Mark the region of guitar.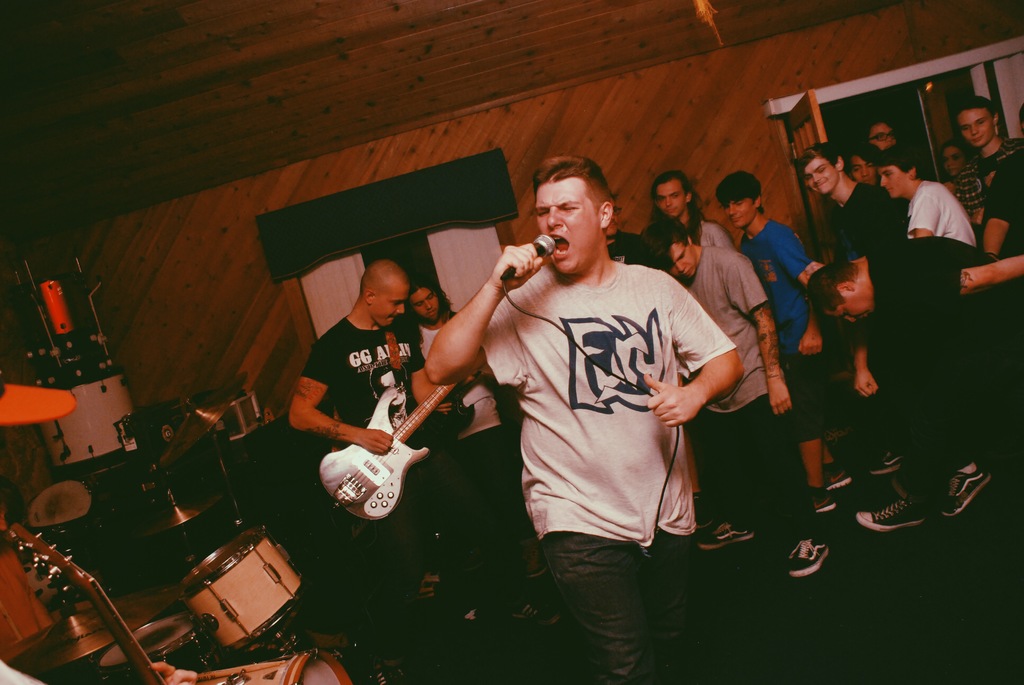
Region: [314,365,474,530].
